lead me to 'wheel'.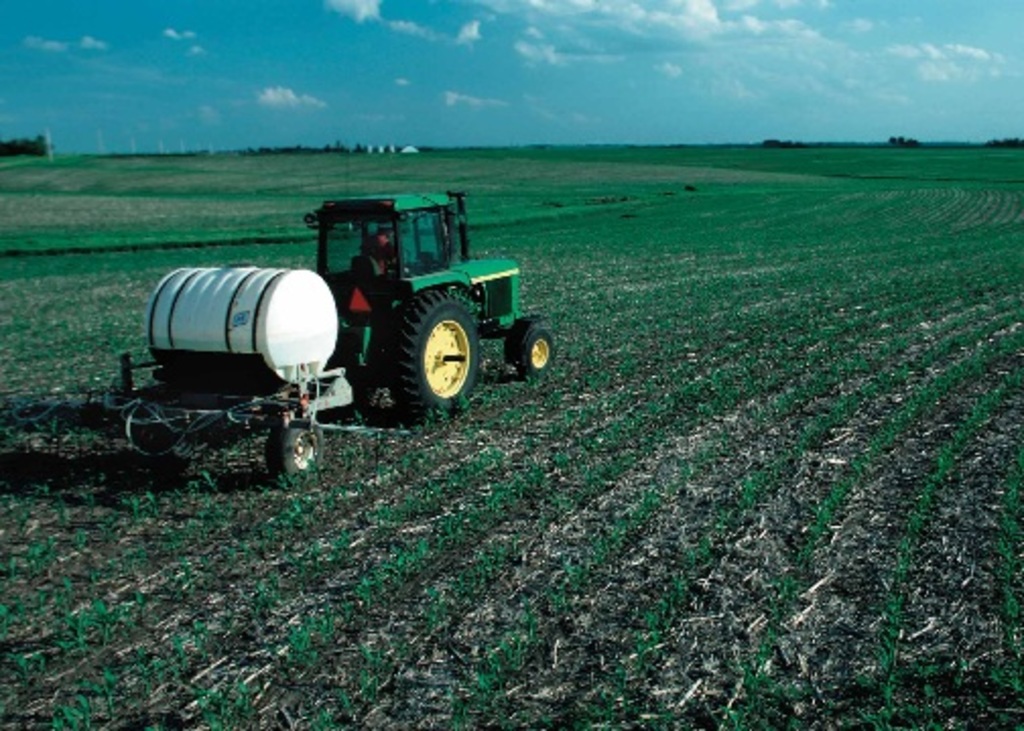
Lead to [396, 290, 479, 406].
